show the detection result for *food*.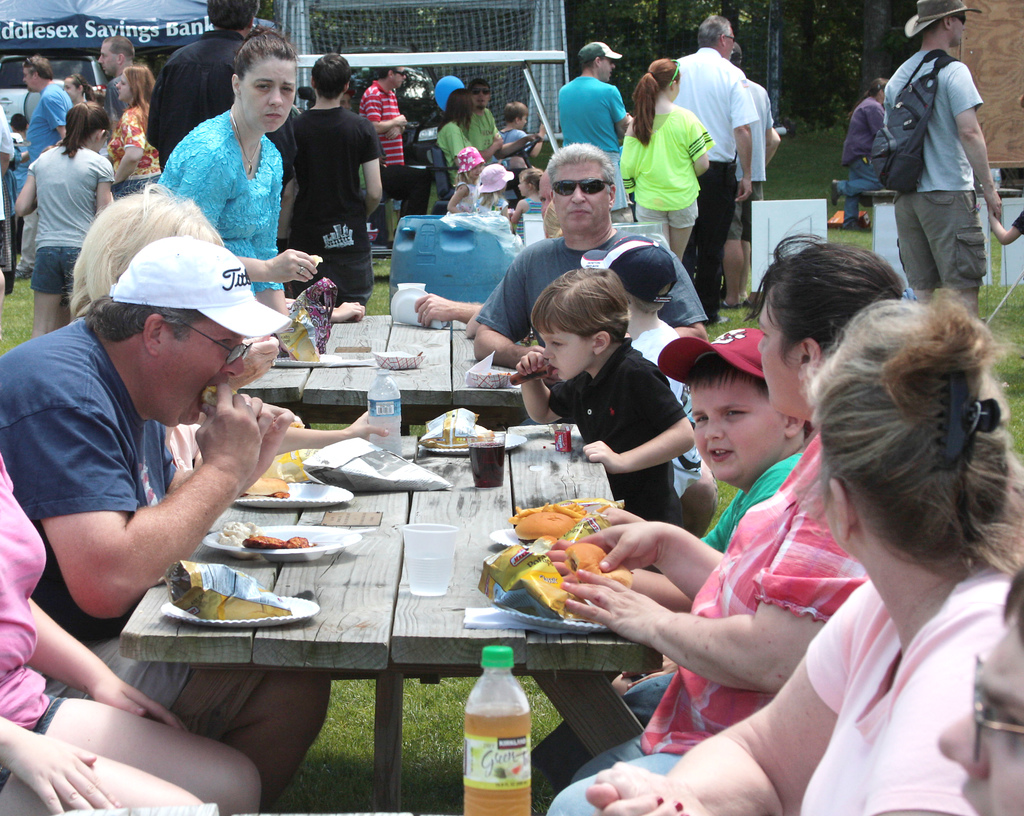
<region>163, 563, 293, 621</region>.
